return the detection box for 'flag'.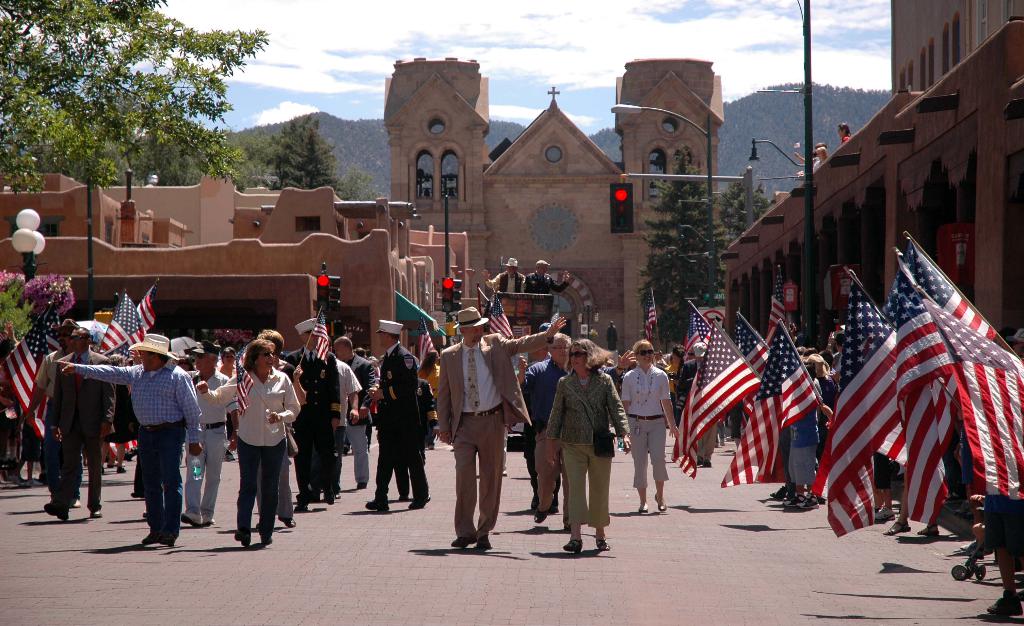
box(8, 308, 61, 434).
